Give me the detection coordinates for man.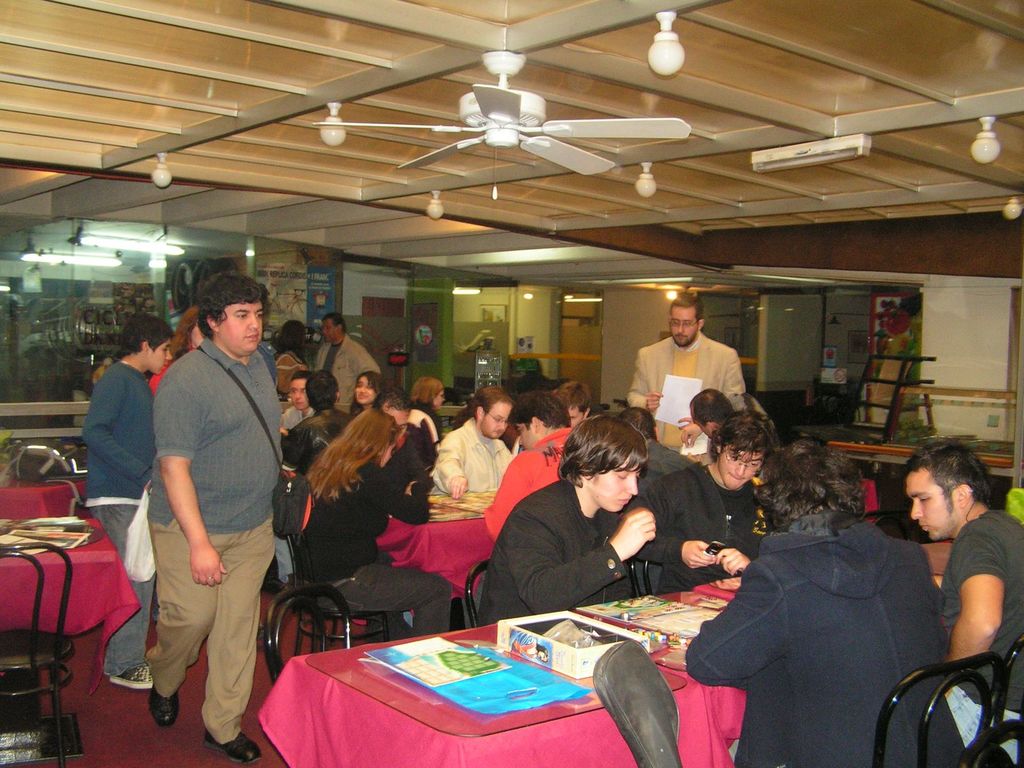
BBox(311, 307, 381, 405).
